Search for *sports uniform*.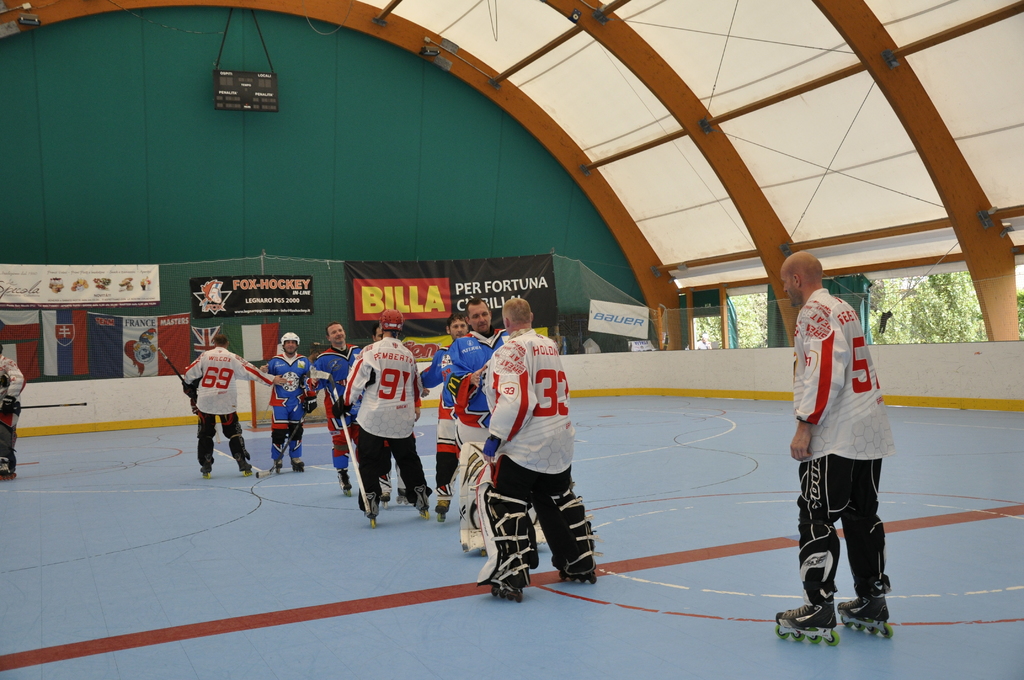
Found at {"x1": 310, "y1": 339, "x2": 362, "y2": 468}.
